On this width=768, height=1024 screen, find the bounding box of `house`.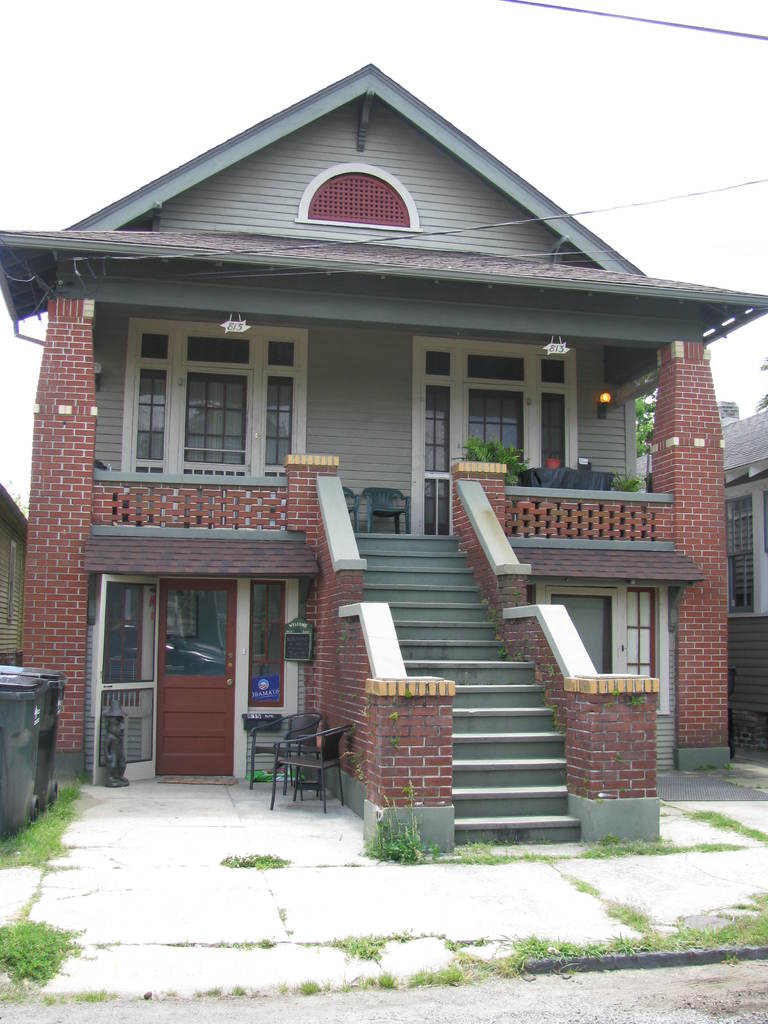
Bounding box: bbox=(6, 67, 765, 850).
